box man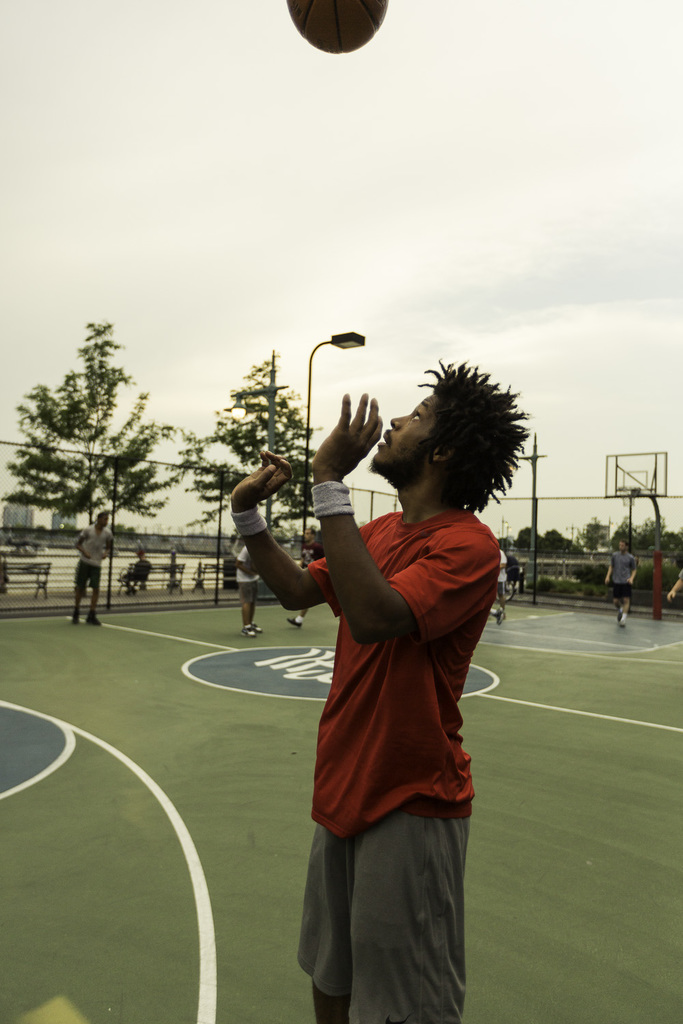
crop(283, 521, 331, 634)
